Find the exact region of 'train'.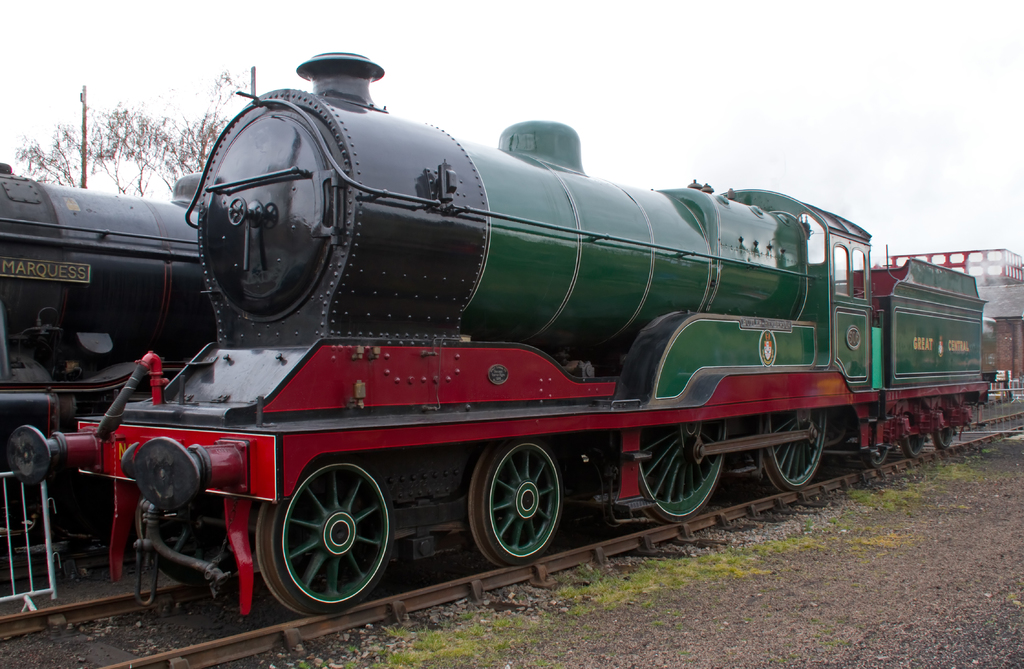
Exact region: {"left": 0, "top": 70, "right": 1002, "bottom": 623}.
